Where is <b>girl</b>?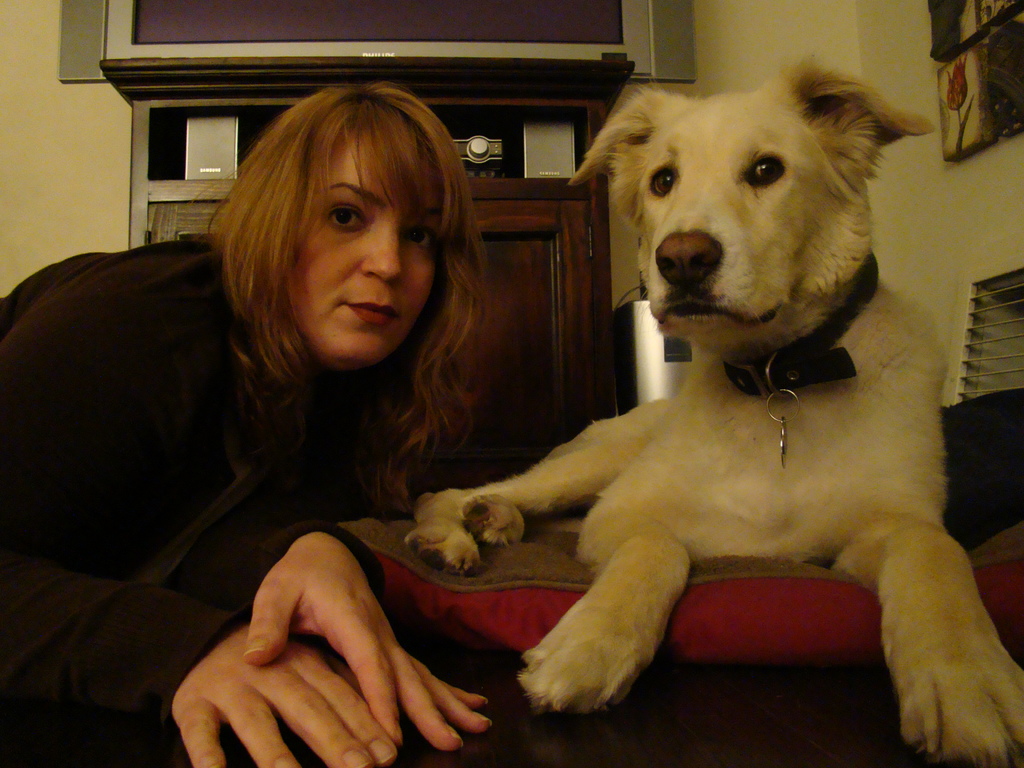
bbox=[0, 82, 491, 767].
